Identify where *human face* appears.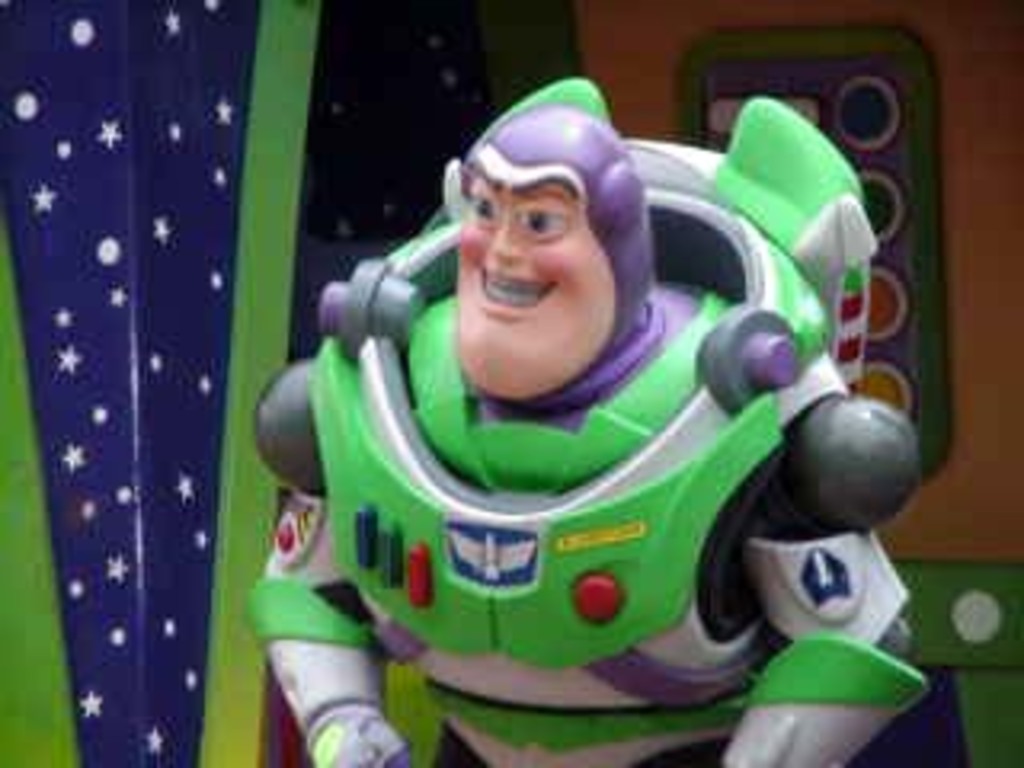
Appears at (458, 182, 618, 397).
